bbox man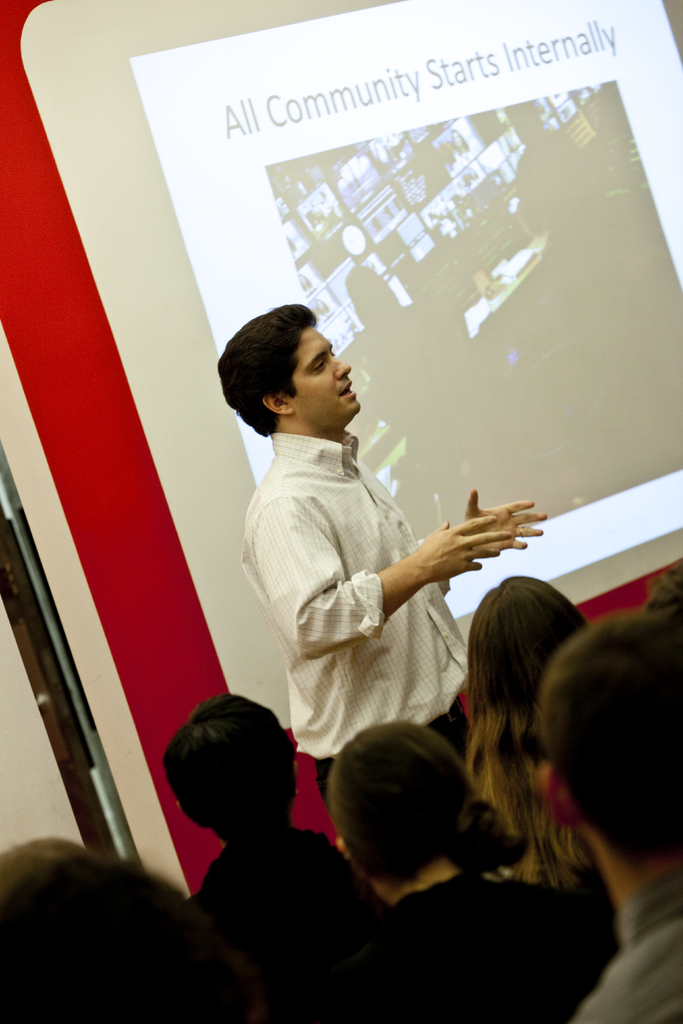
{"left": 216, "top": 295, "right": 543, "bottom": 840}
